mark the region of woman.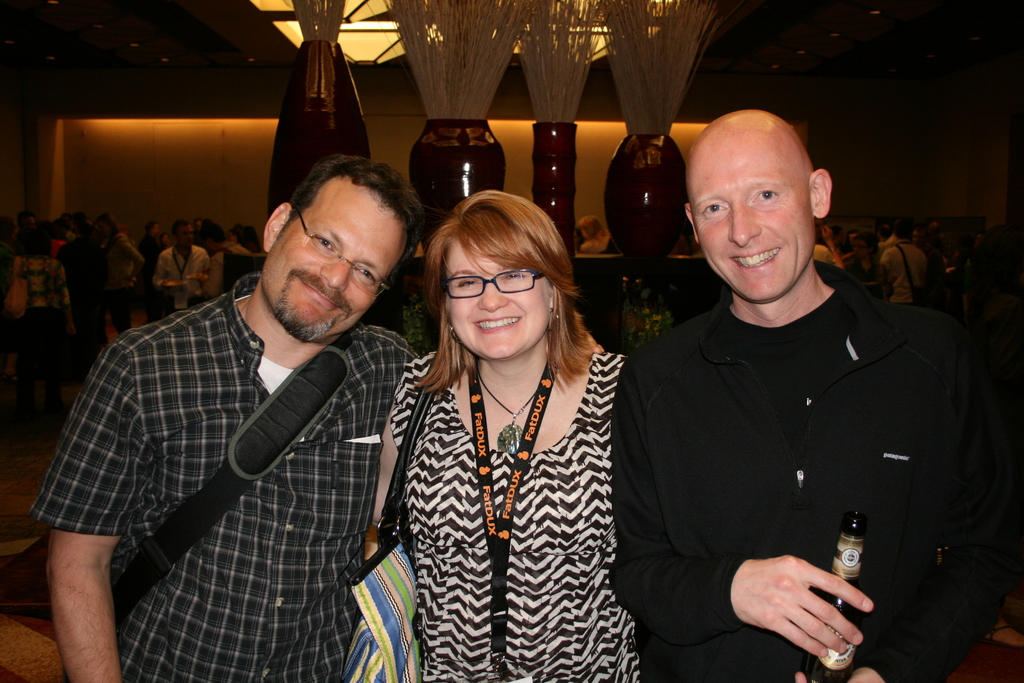
Region: [572, 228, 586, 249].
